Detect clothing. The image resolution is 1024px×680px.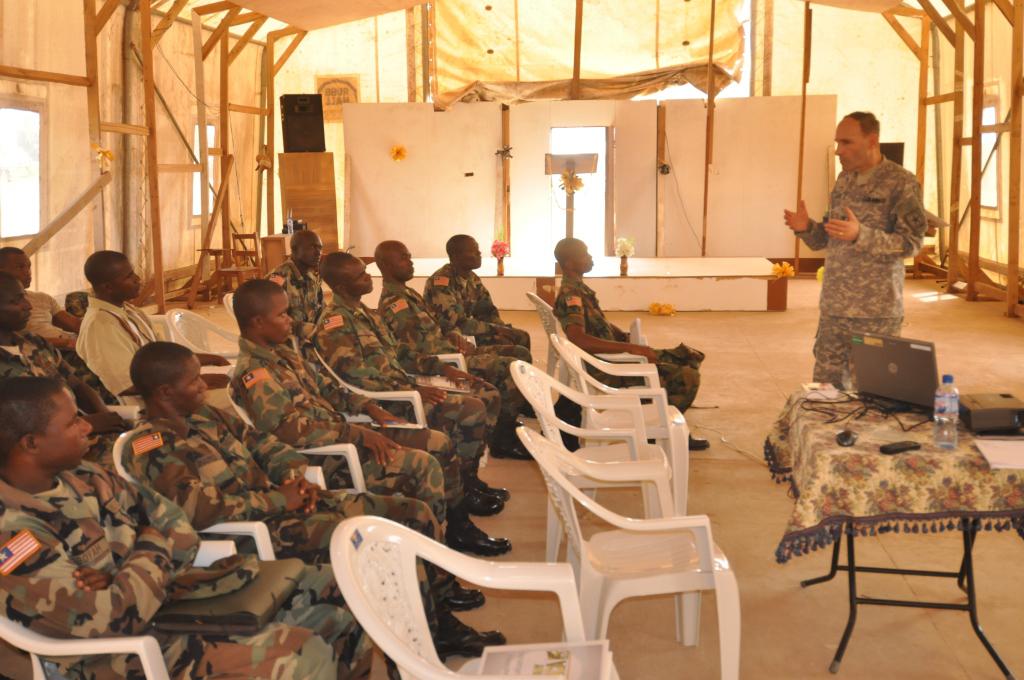
locate(427, 256, 533, 387).
